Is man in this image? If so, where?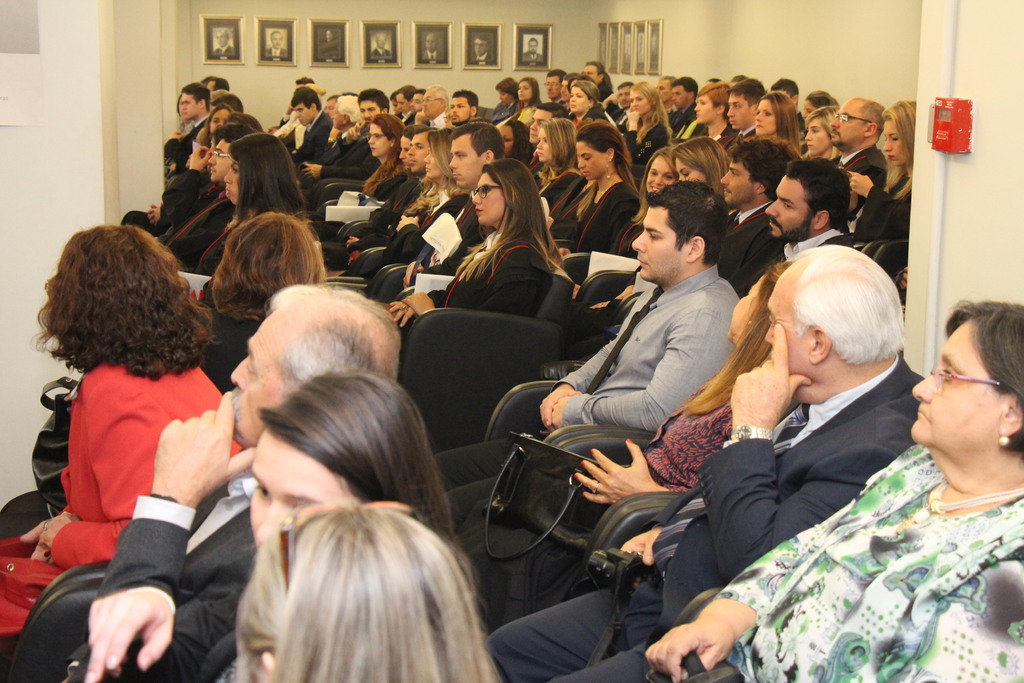
Yes, at 669/78/706/136.
